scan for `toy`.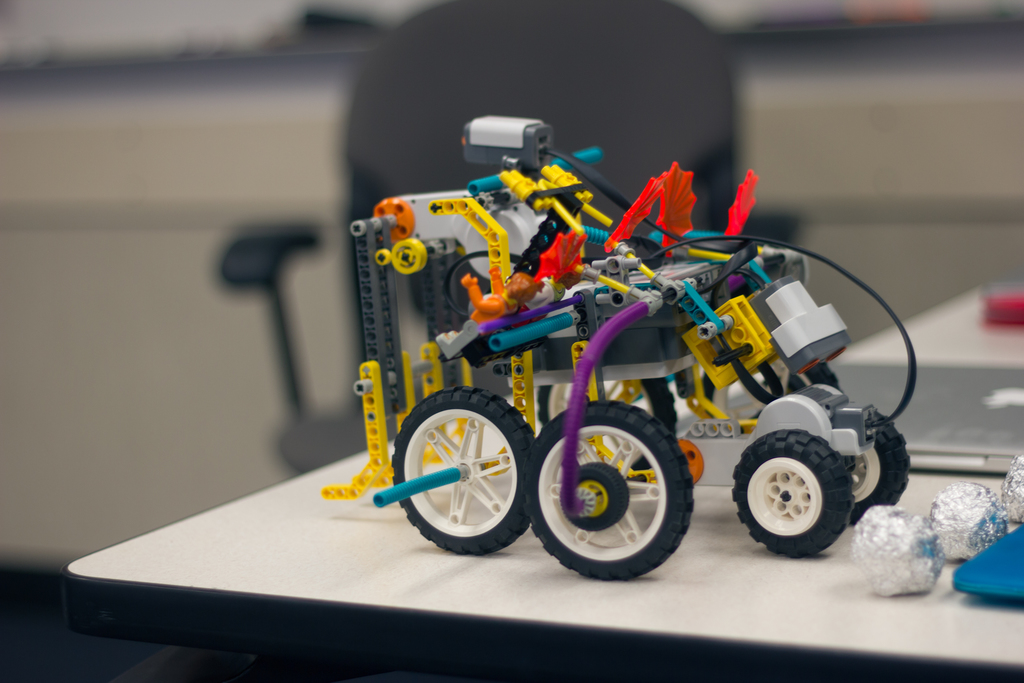
Scan result: box(317, 114, 913, 584).
